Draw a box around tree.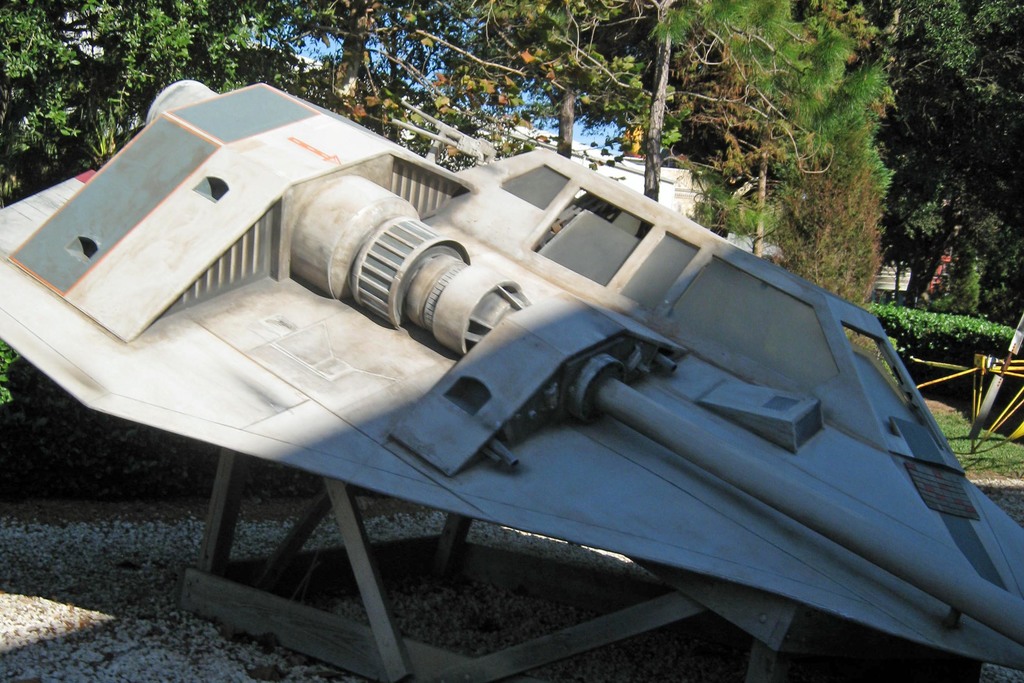
pyautogui.locateOnScreen(655, 0, 902, 257).
